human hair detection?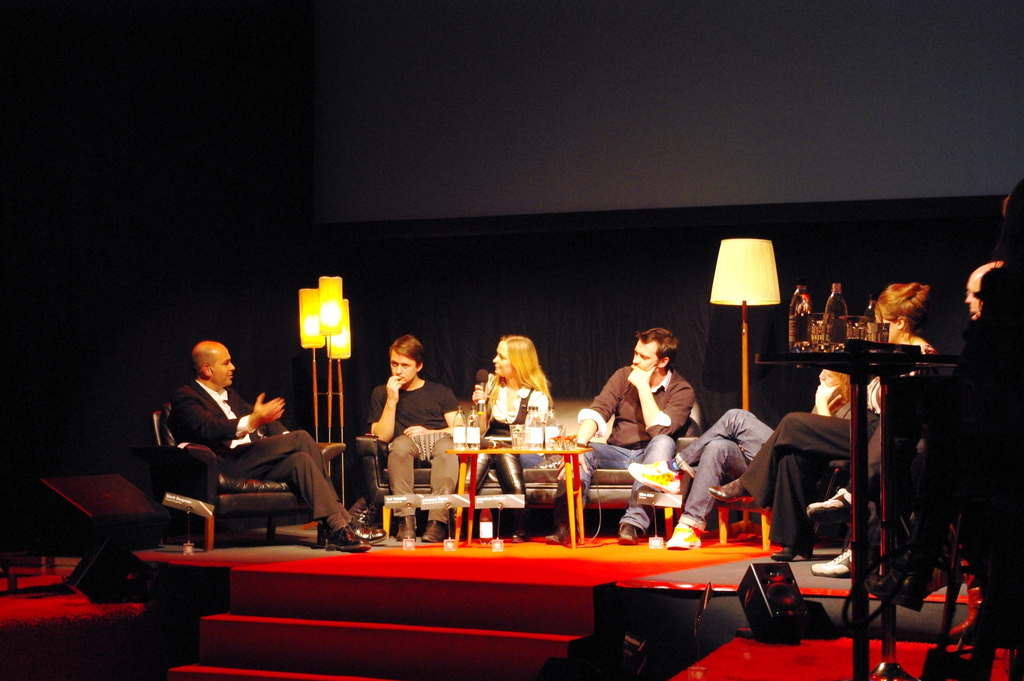
(500,336,556,408)
